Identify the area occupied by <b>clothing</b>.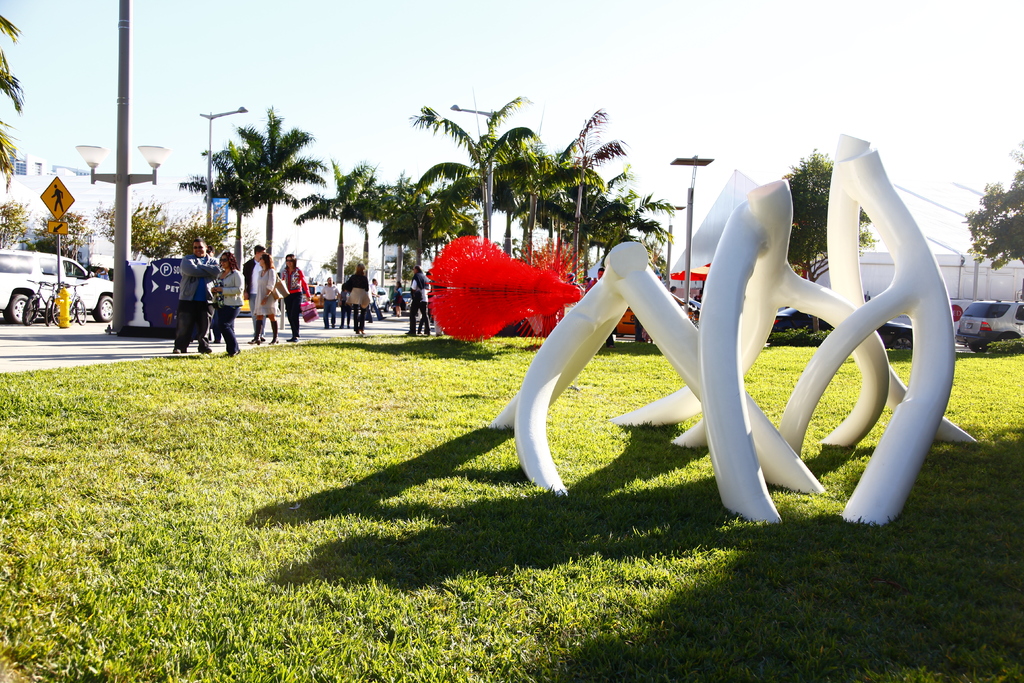
Area: rect(259, 255, 286, 338).
